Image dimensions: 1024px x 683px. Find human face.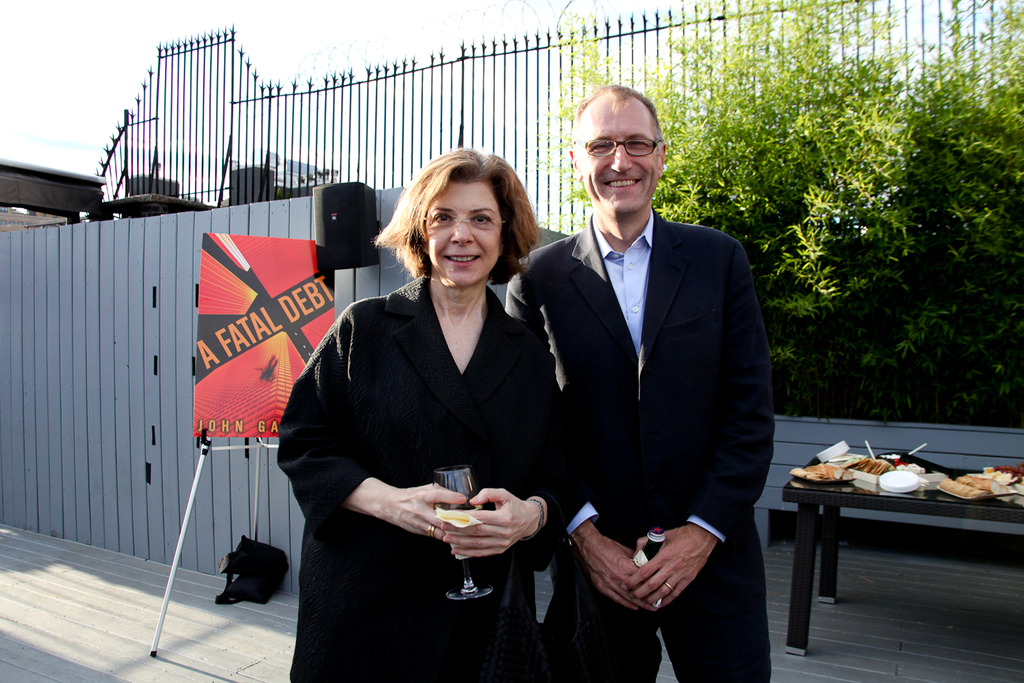
BBox(426, 172, 513, 297).
